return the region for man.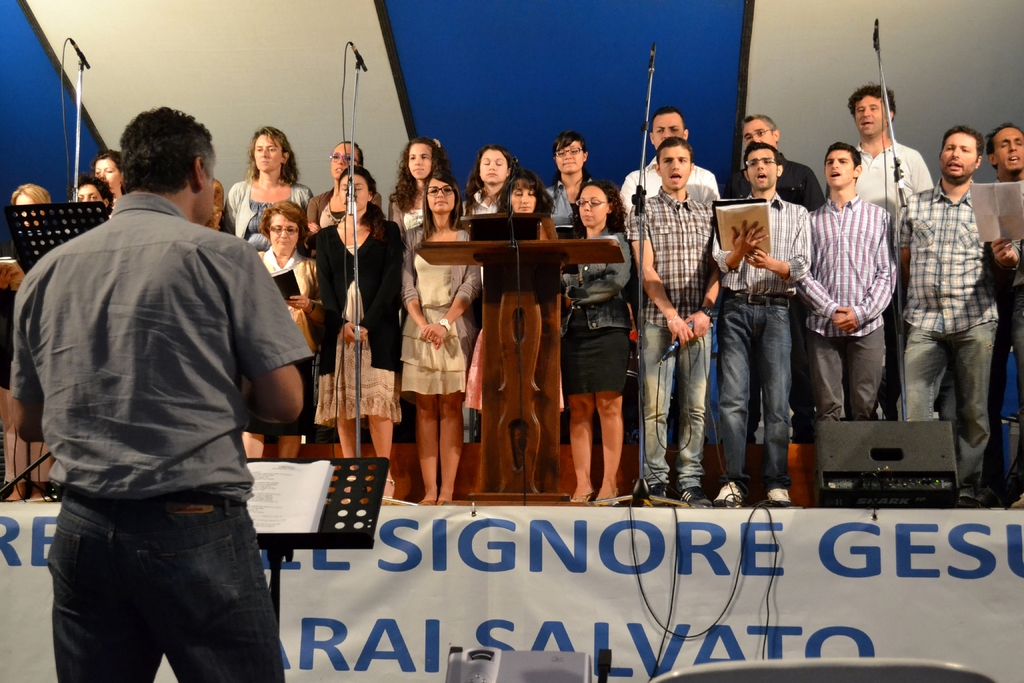
l=13, t=99, r=314, b=668.
